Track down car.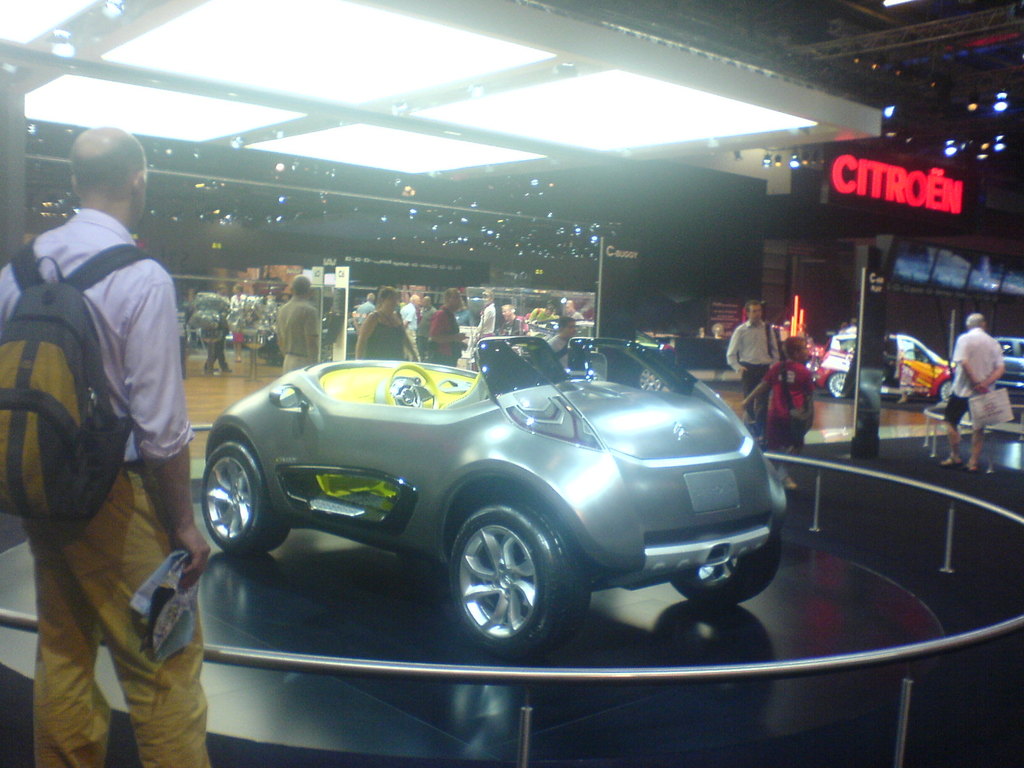
Tracked to [818,330,954,403].
